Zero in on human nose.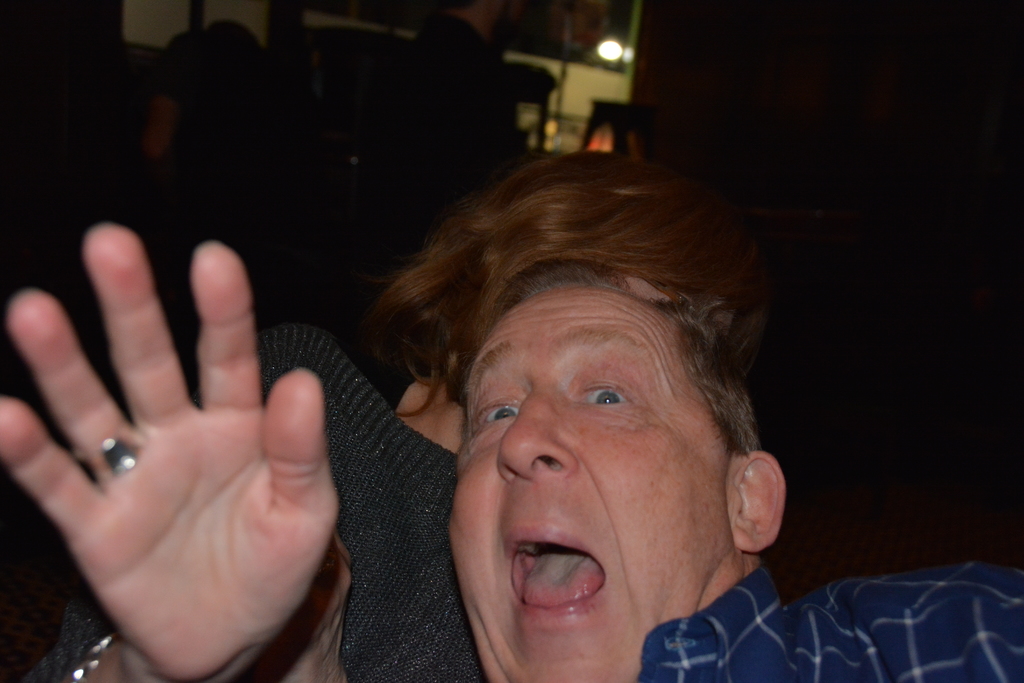
Zeroed in: 497,389,572,482.
